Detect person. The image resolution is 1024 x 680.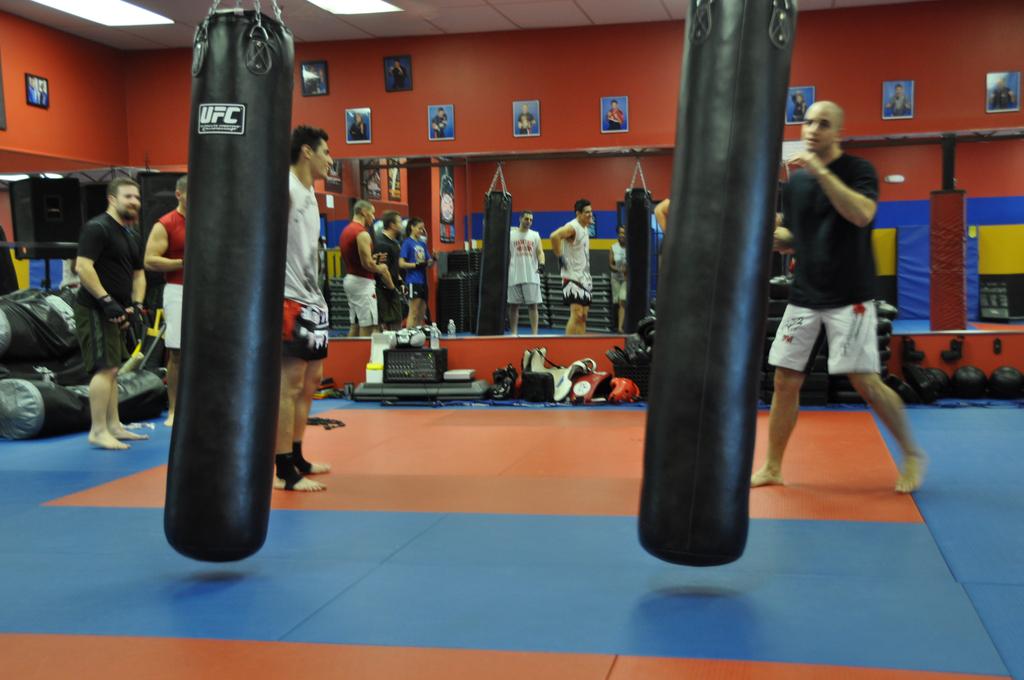
locate(987, 74, 1021, 111).
